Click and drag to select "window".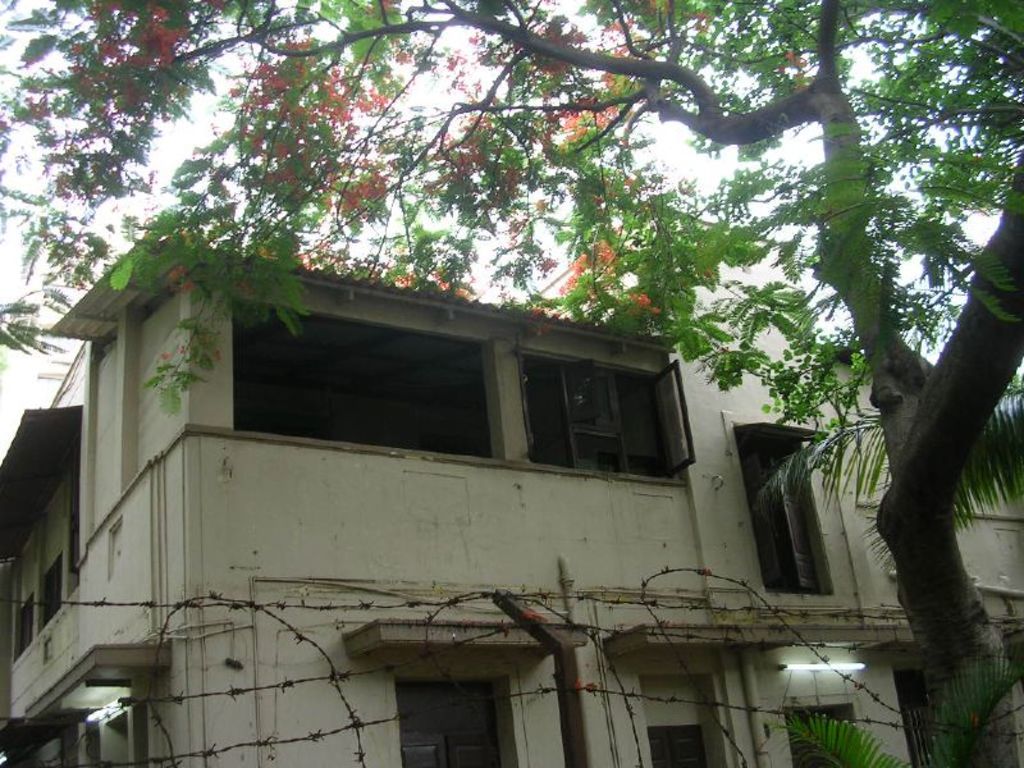
Selection: select_region(397, 675, 515, 767).
